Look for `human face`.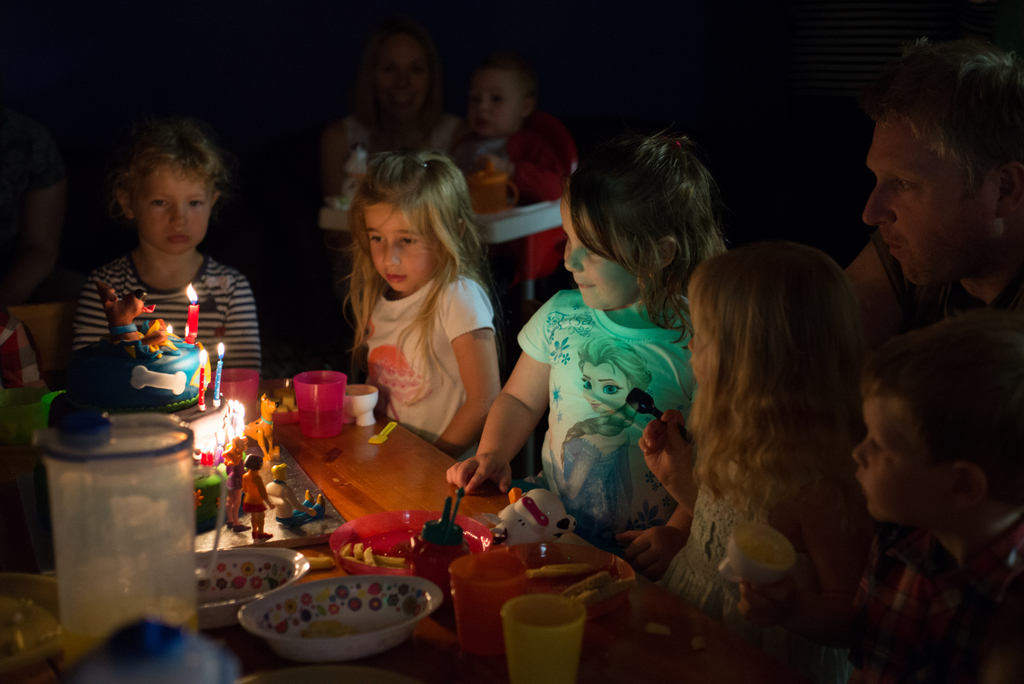
Found: <bbox>852, 398, 955, 524</bbox>.
